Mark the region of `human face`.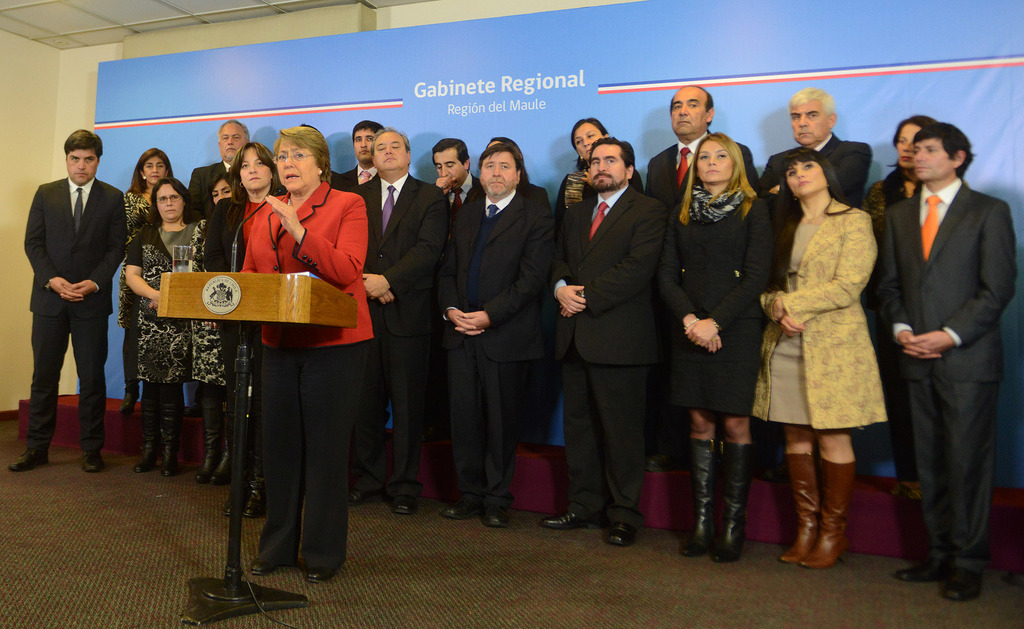
Region: (697, 143, 732, 182).
